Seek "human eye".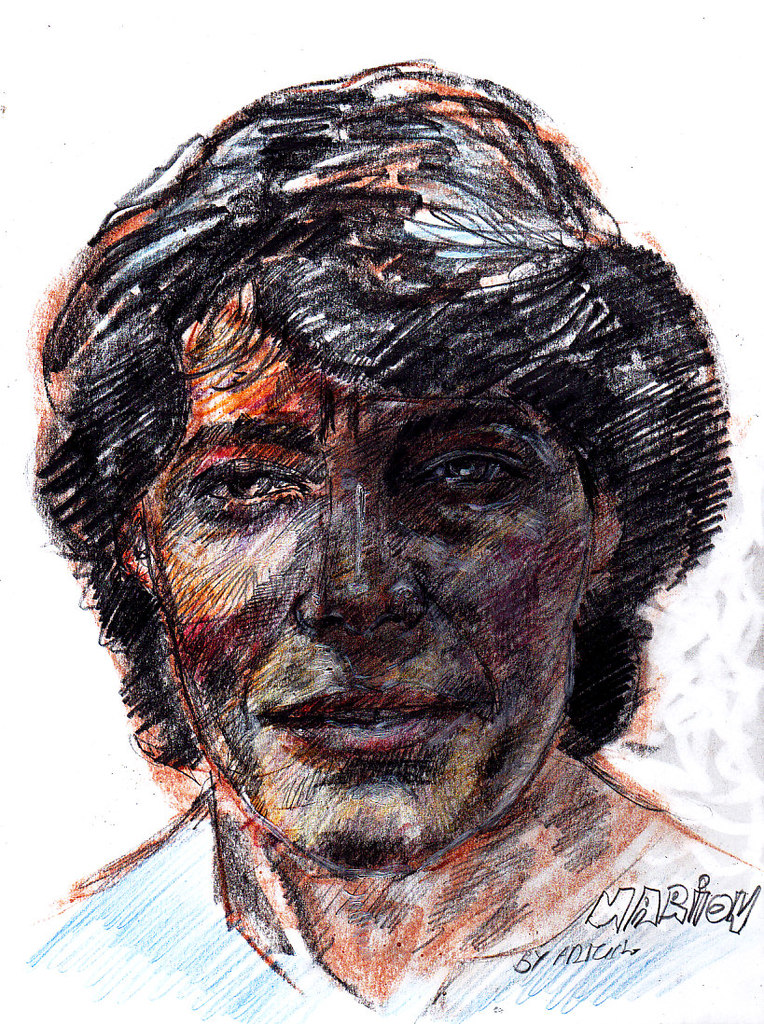
box(185, 450, 309, 517).
